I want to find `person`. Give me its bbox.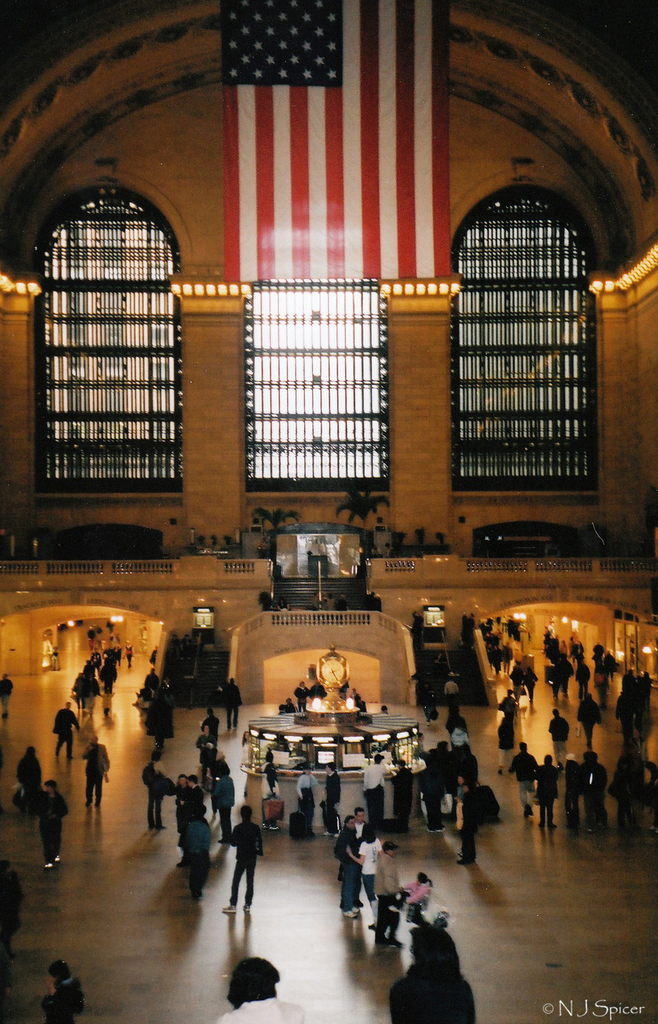
[447, 674, 465, 716].
